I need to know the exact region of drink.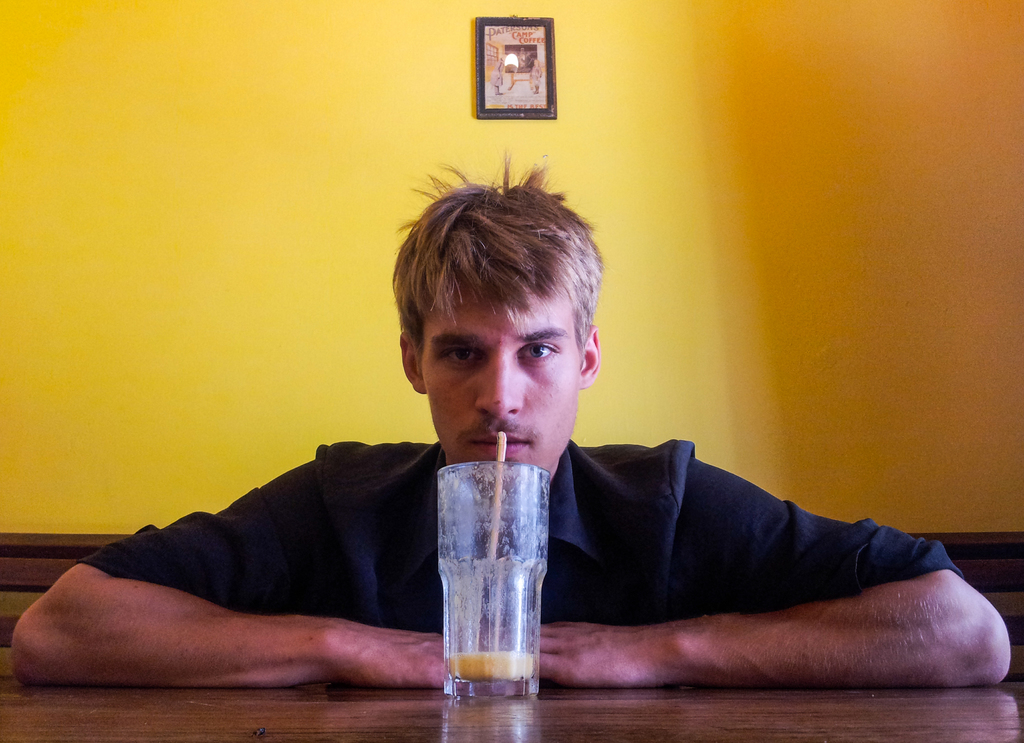
Region: rect(443, 651, 531, 680).
